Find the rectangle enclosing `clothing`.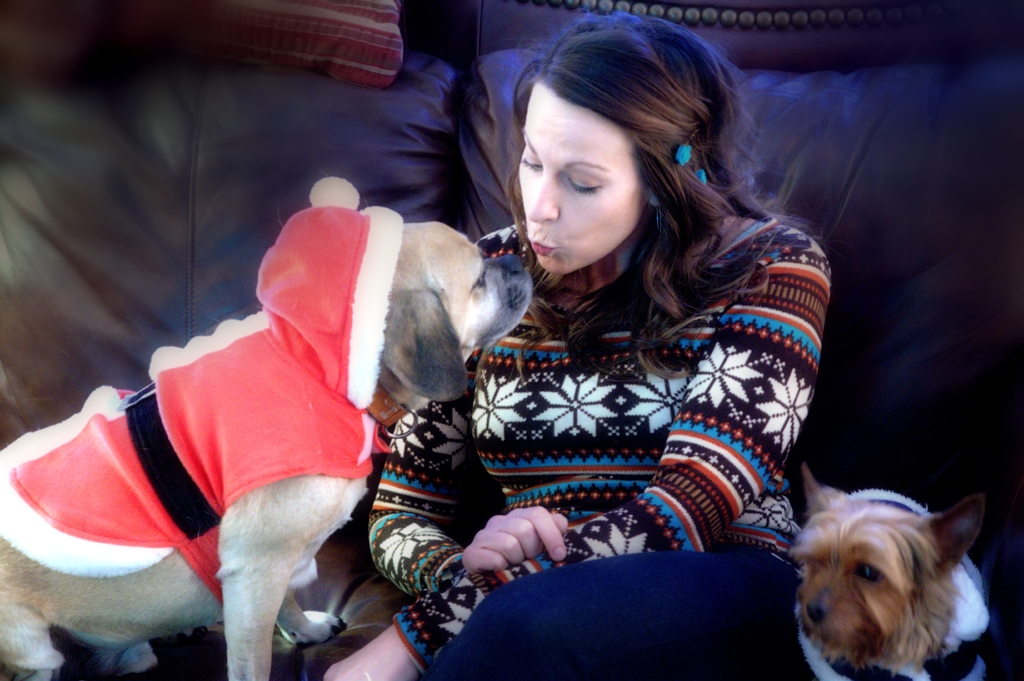
box=[369, 211, 832, 680].
